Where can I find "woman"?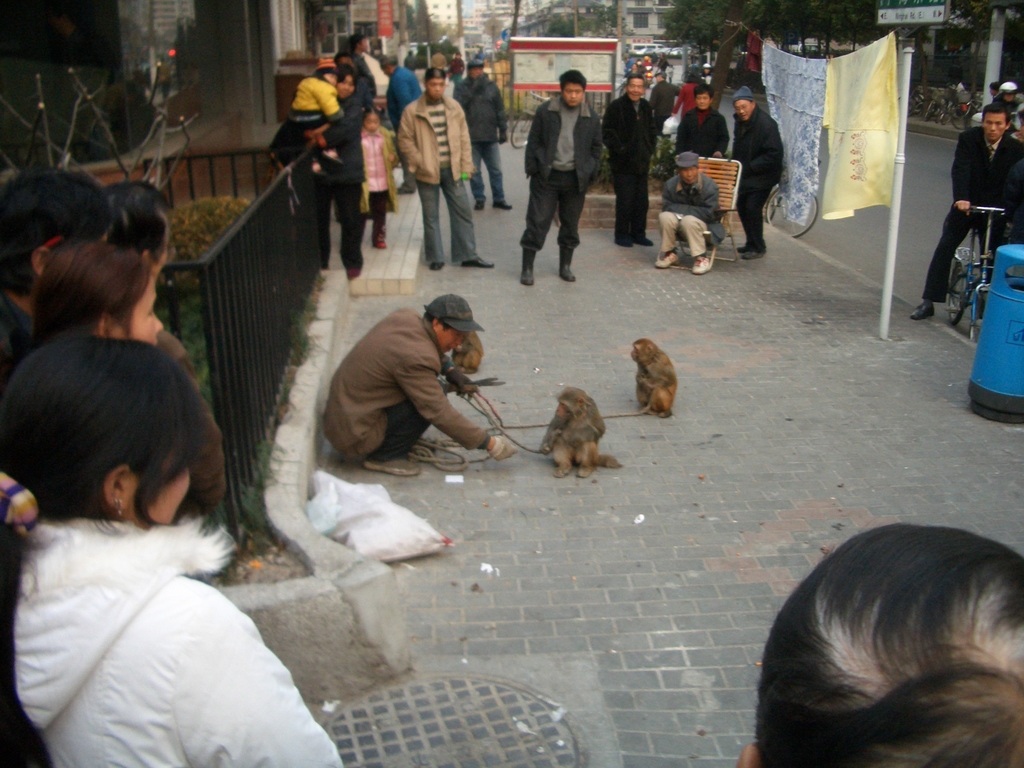
You can find it at select_region(303, 65, 364, 279).
